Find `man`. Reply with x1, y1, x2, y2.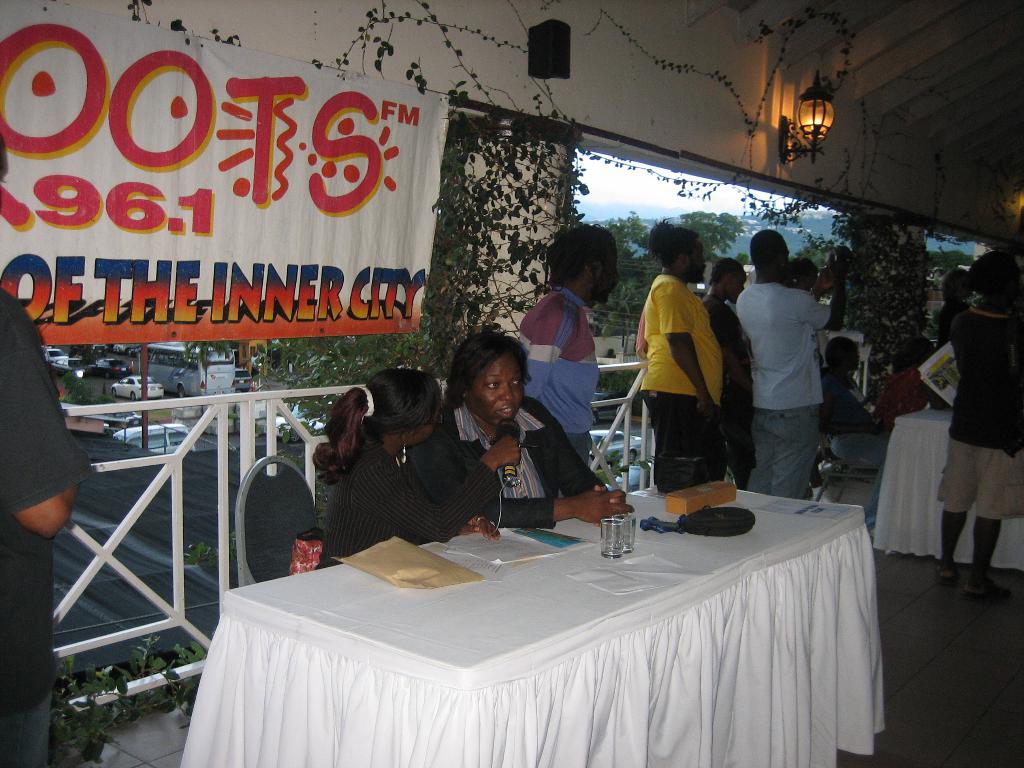
740, 240, 849, 496.
